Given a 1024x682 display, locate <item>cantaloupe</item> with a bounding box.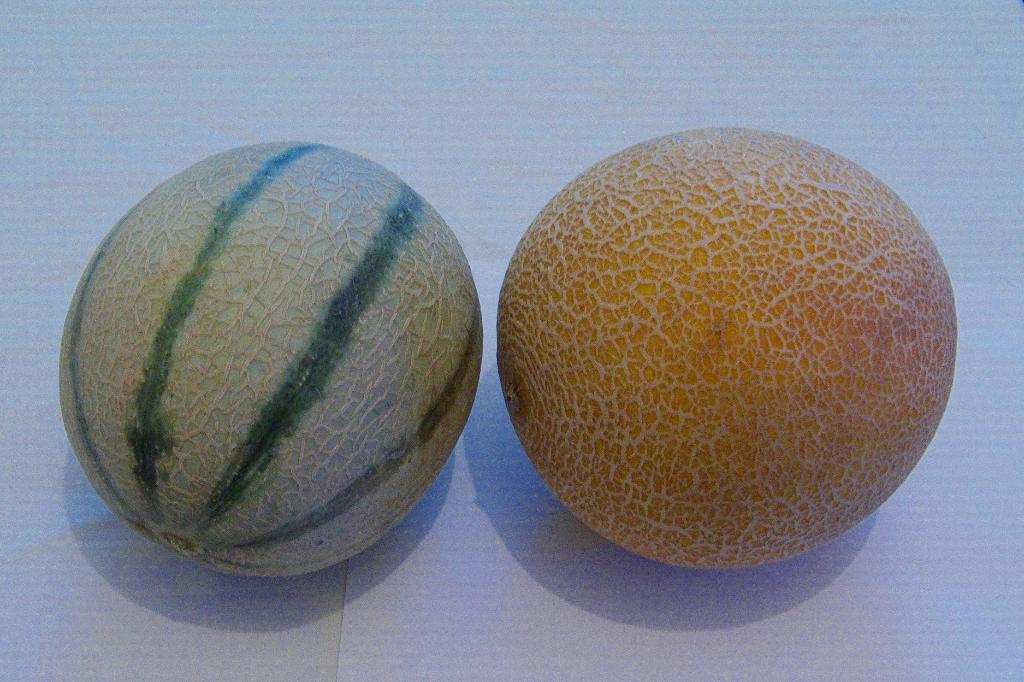
Located: (x1=497, y1=127, x2=956, y2=571).
